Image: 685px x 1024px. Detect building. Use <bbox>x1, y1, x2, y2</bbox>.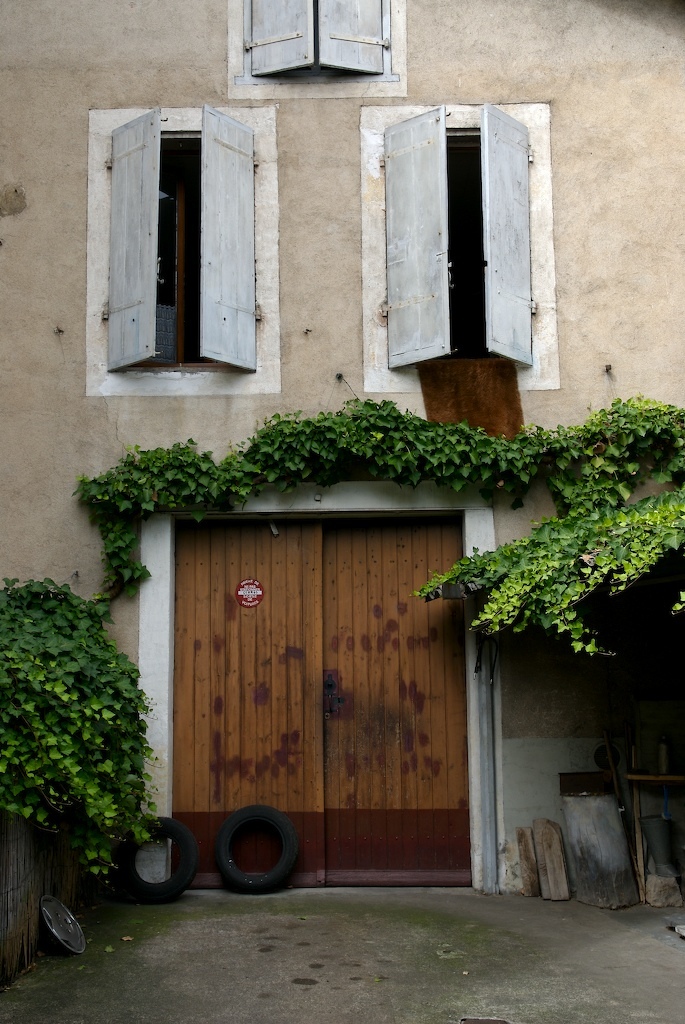
<bbox>0, 0, 684, 890</bbox>.
